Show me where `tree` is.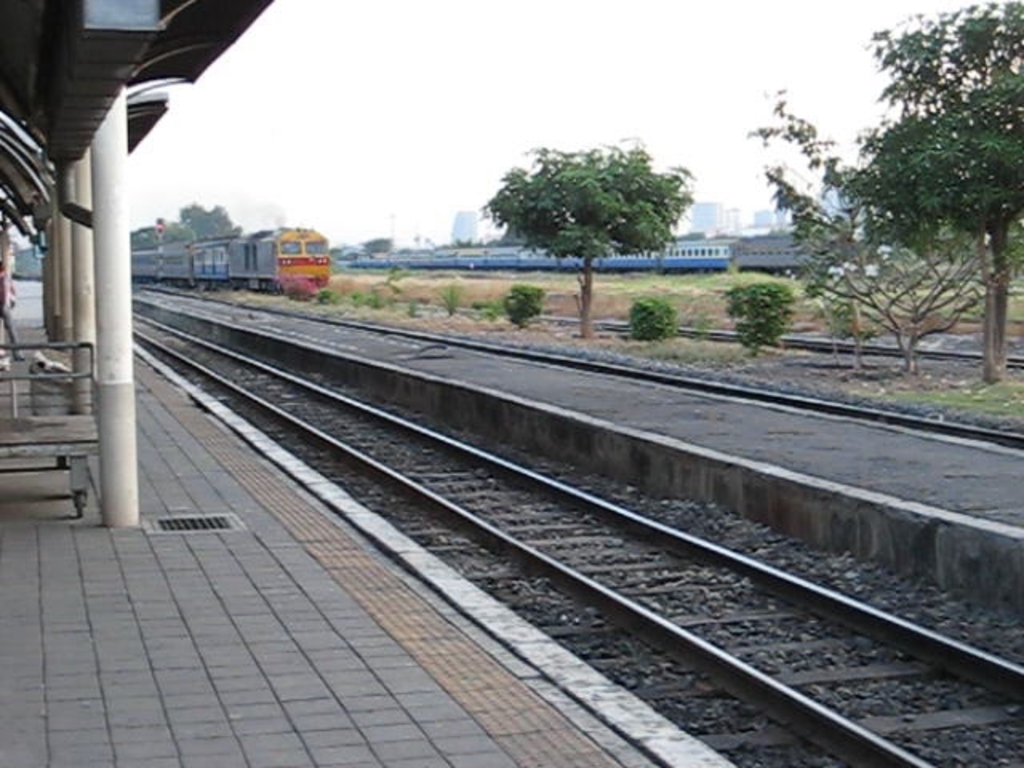
`tree` is at l=165, t=203, r=190, b=246.
